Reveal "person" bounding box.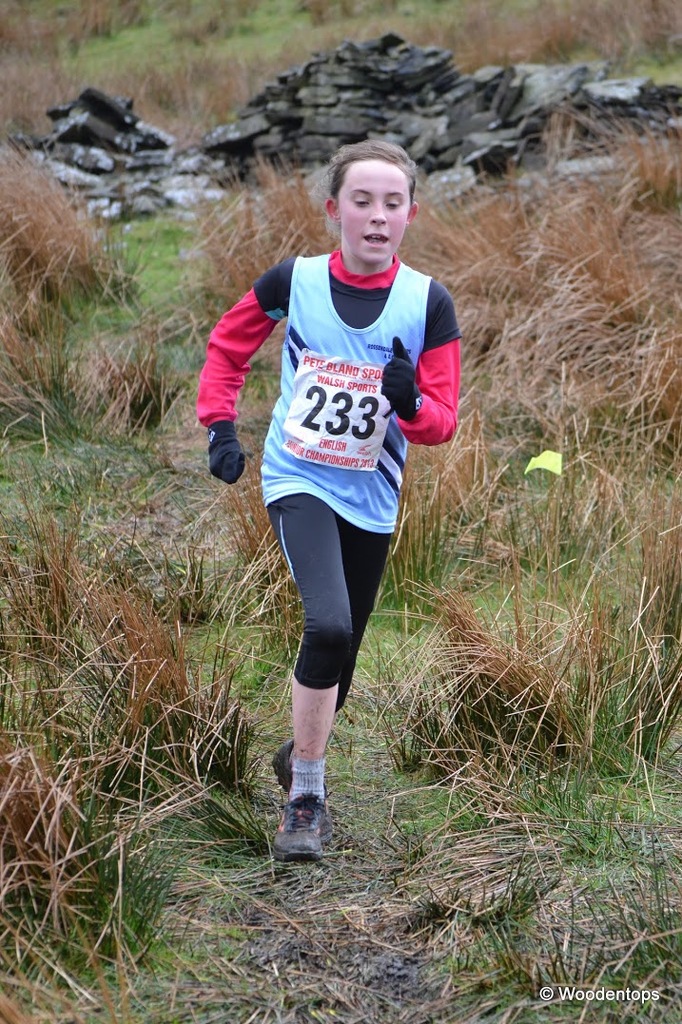
Revealed: region(210, 127, 464, 882).
